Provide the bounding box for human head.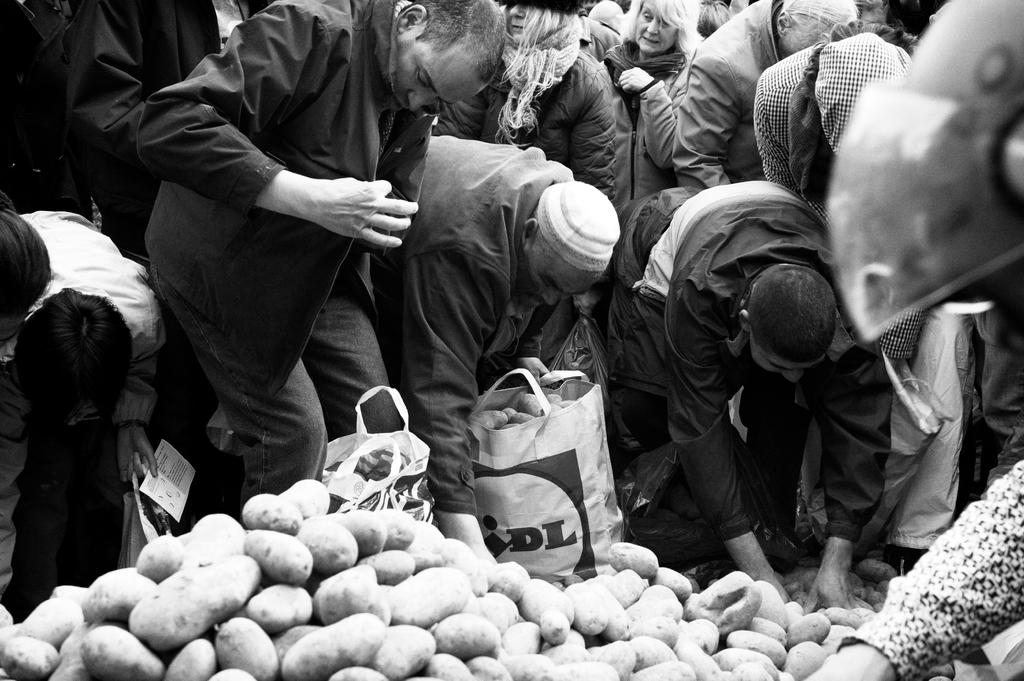
[388,2,507,115].
